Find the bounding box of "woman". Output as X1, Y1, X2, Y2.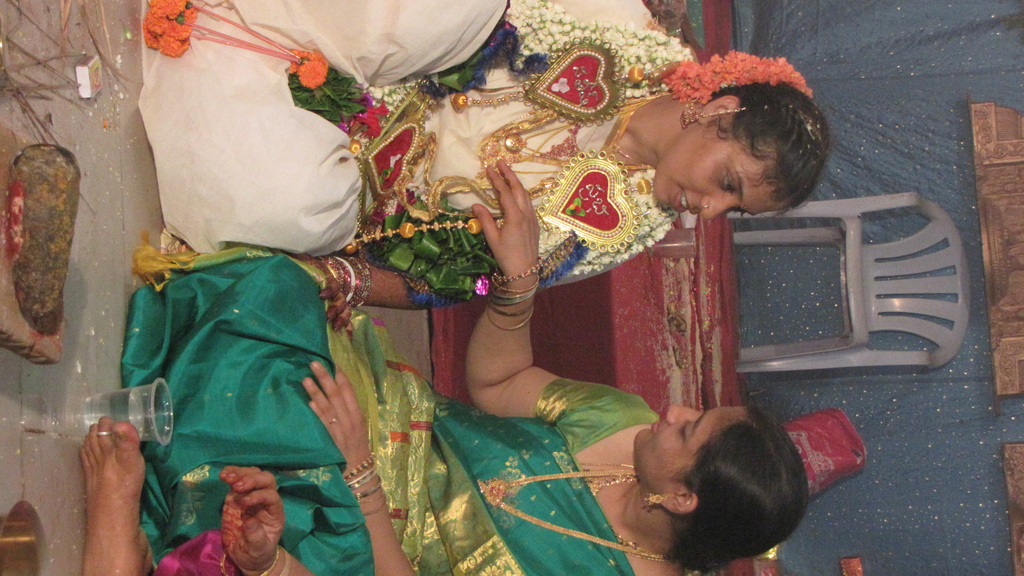
82, 159, 806, 575.
